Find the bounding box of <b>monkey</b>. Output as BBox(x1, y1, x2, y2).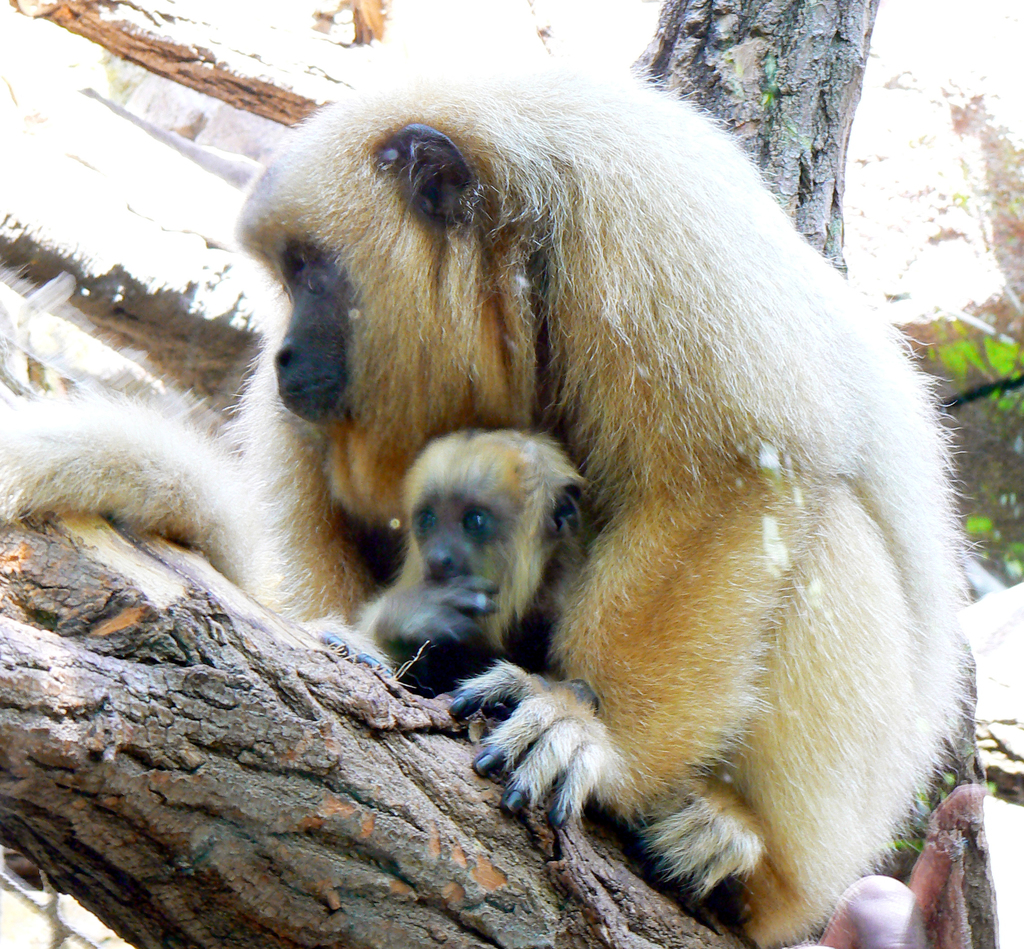
BBox(109, 17, 1006, 948).
